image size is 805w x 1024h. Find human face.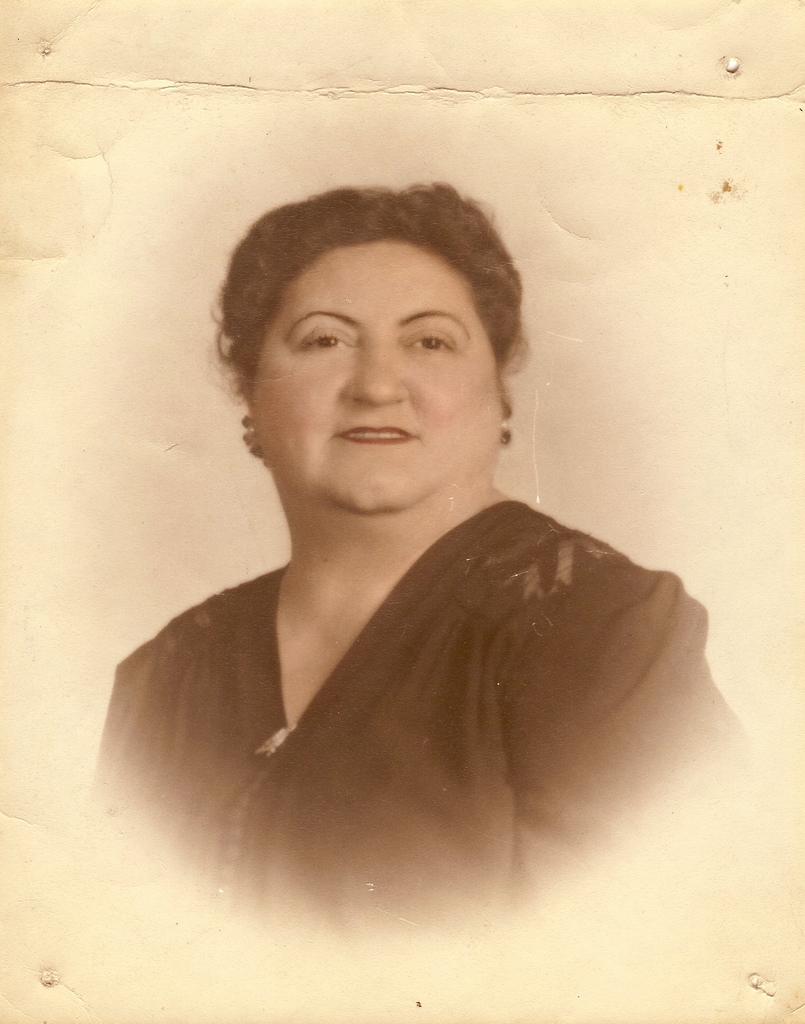
detection(252, 239, 496, 512).
